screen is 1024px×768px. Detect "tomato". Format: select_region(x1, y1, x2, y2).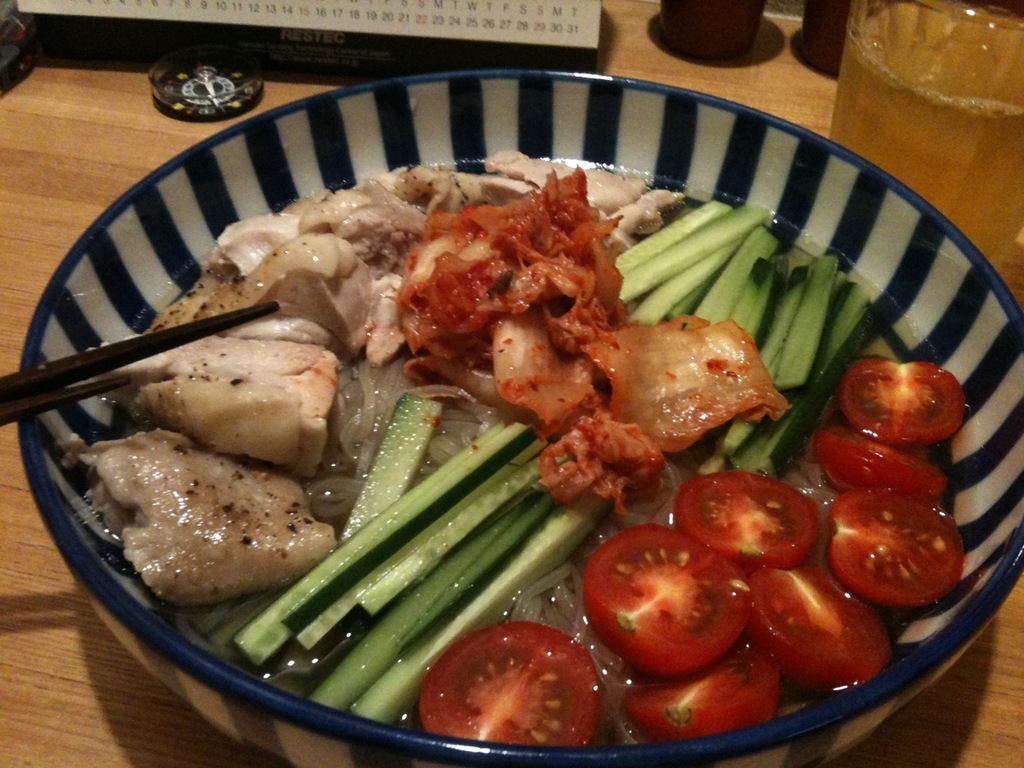
select_region(827, 485, 970, 605).
